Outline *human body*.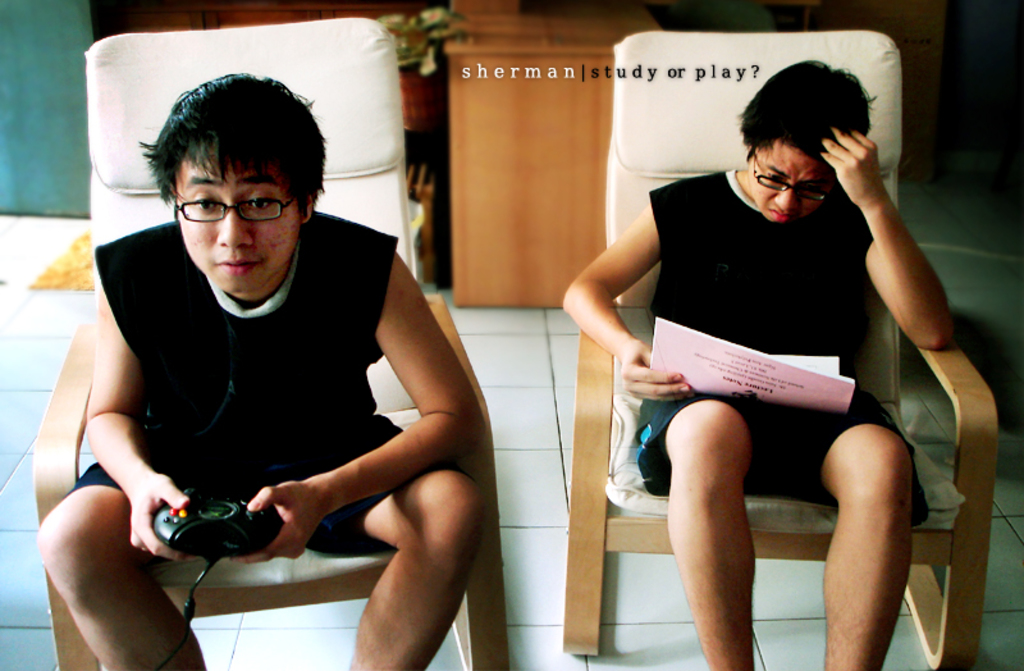
Outline: (37,73,484,670).
